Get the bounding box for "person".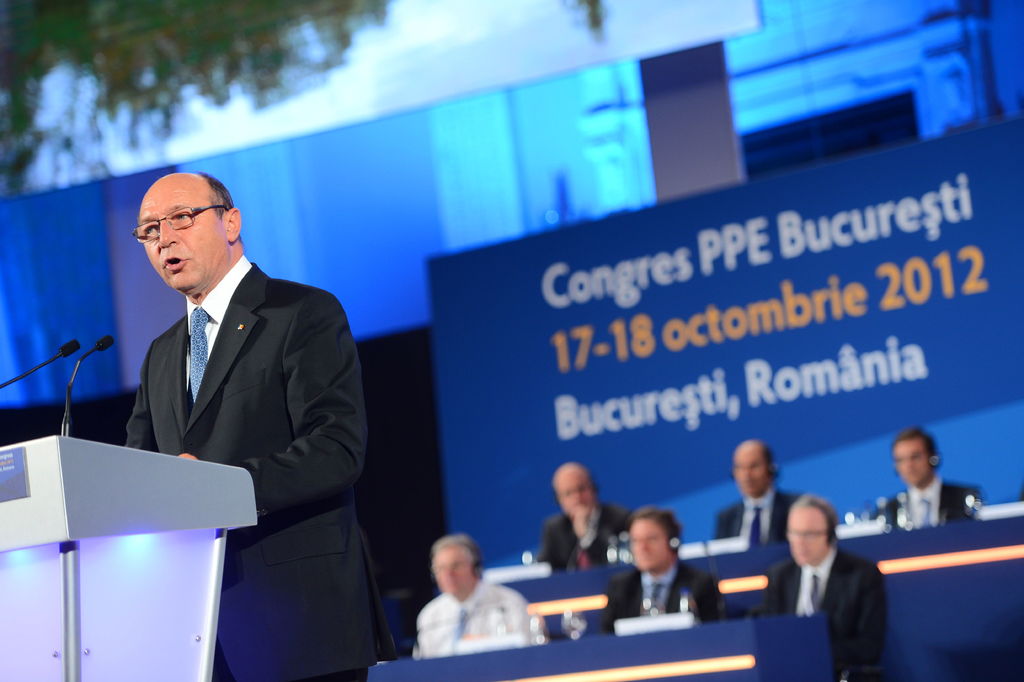
box(102, 142, 365, 665).
